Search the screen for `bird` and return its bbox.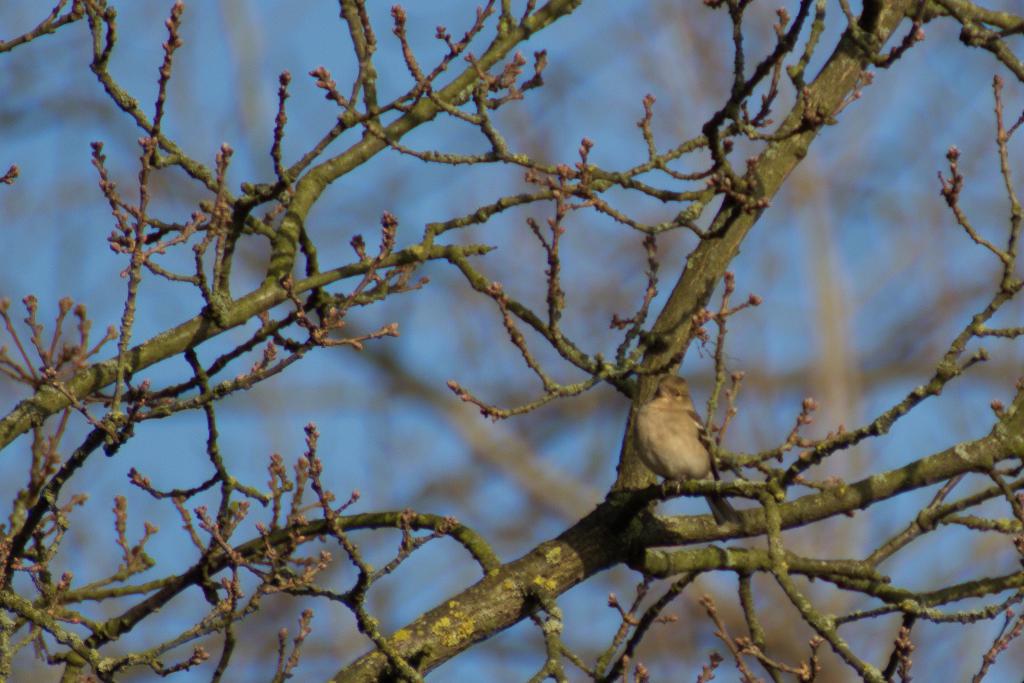
Found: pyautogui.locateOnScreen(634, 377, 744, 523).
